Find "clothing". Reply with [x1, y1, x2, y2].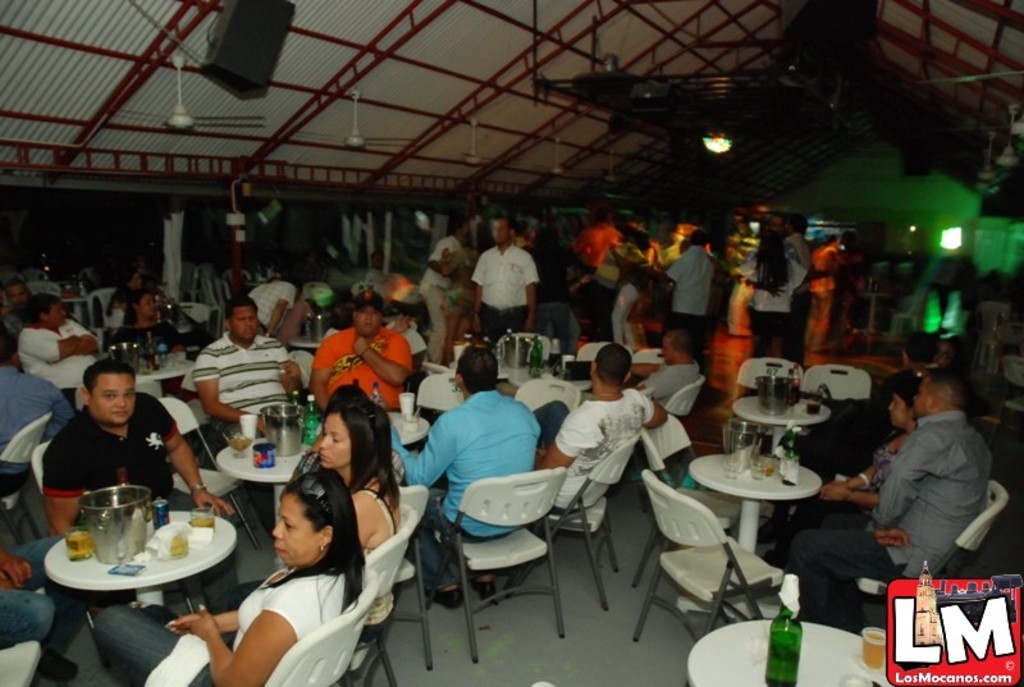
[0, 532, 68, 587].
